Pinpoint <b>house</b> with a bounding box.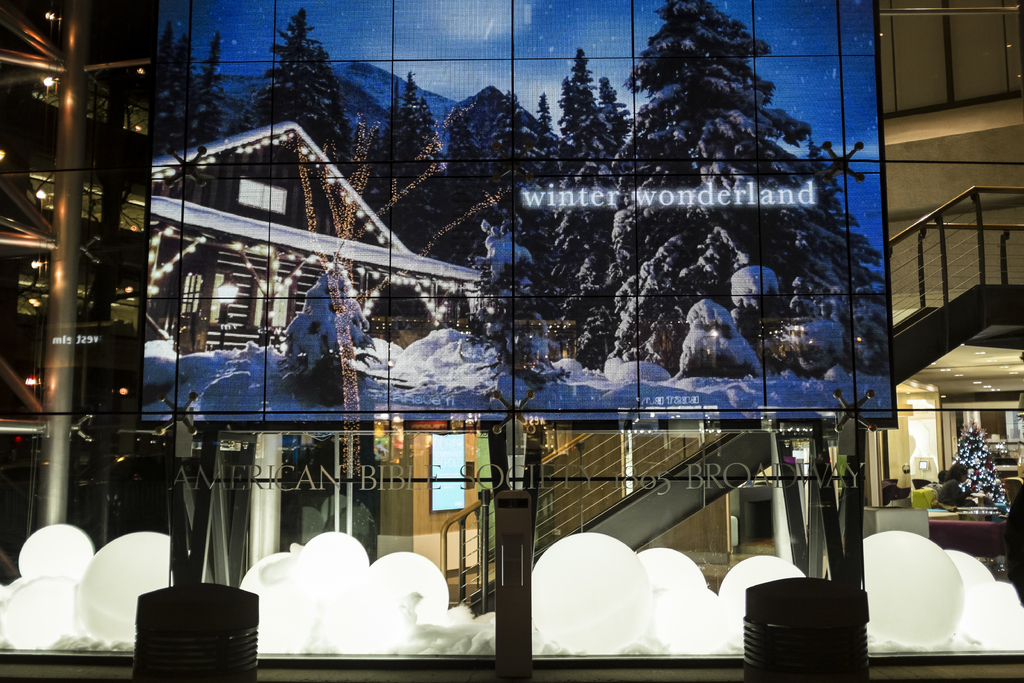
pyautogui.locateOnScreen(151, 120, 483, 353).
